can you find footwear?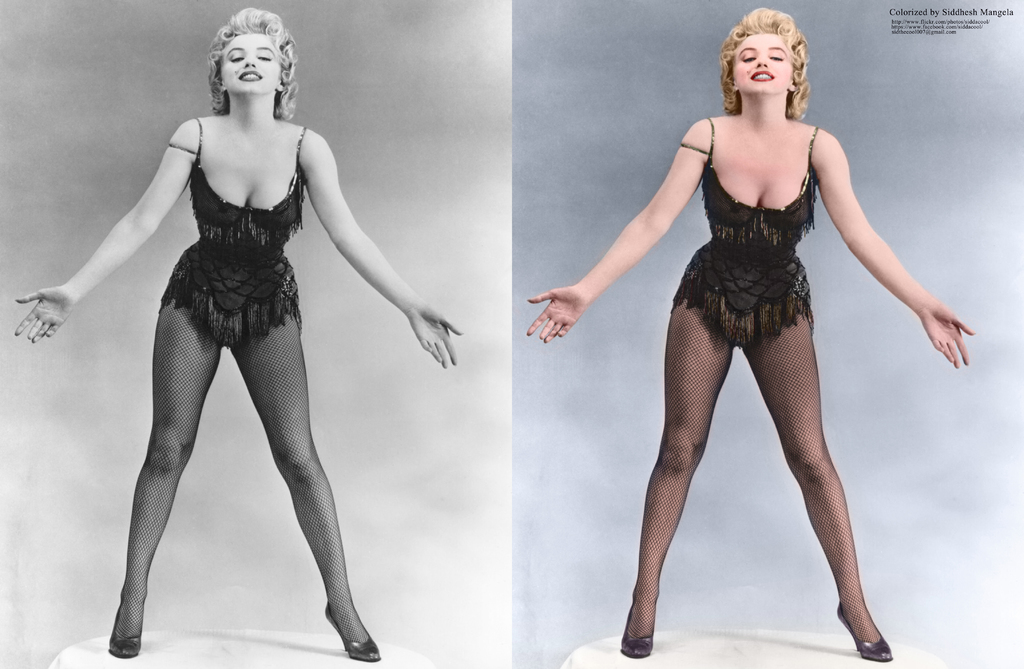
Yes, bounding box: locate(102, 593, 145, 659).
